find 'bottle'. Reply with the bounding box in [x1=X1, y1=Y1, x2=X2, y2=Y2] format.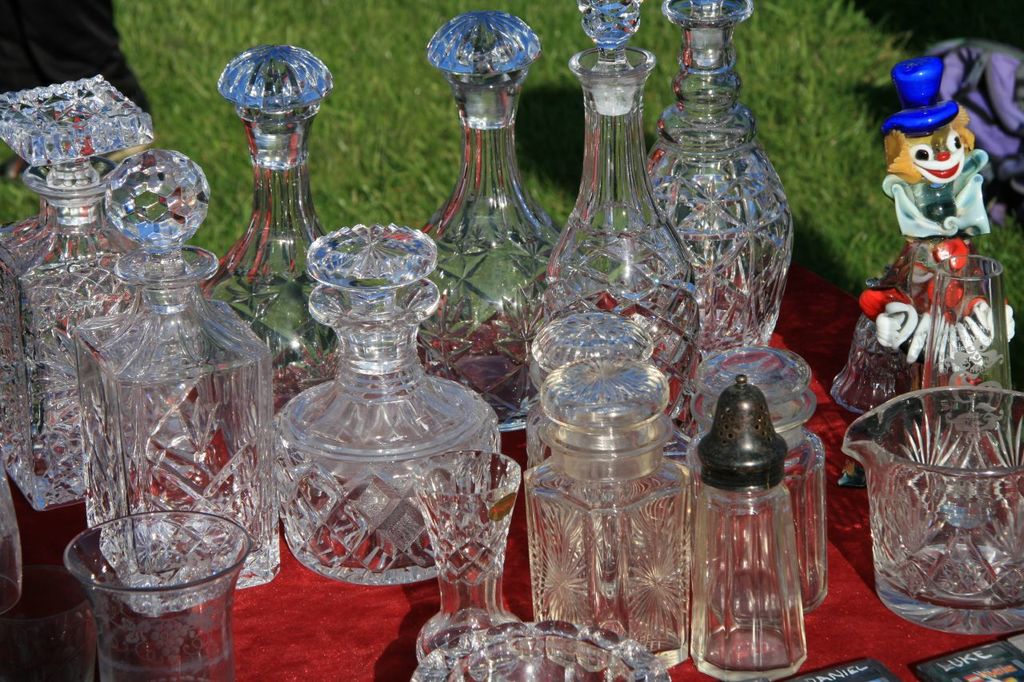
[x1=526, y1=353, x2=690, y2=676].
